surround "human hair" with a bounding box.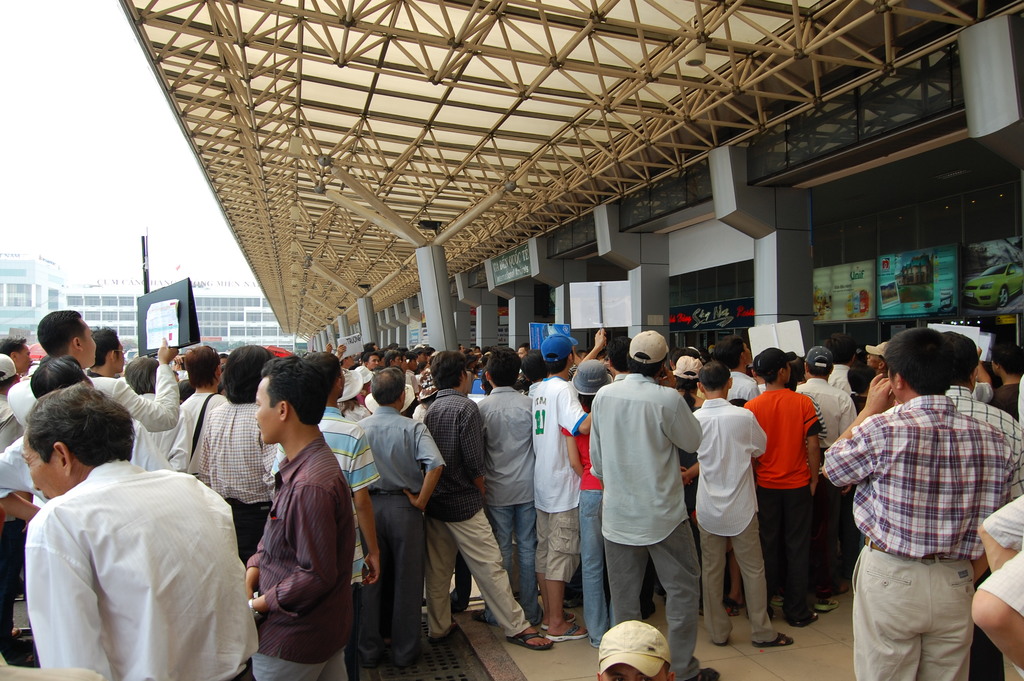
rect(36, 309, 82, 354).
